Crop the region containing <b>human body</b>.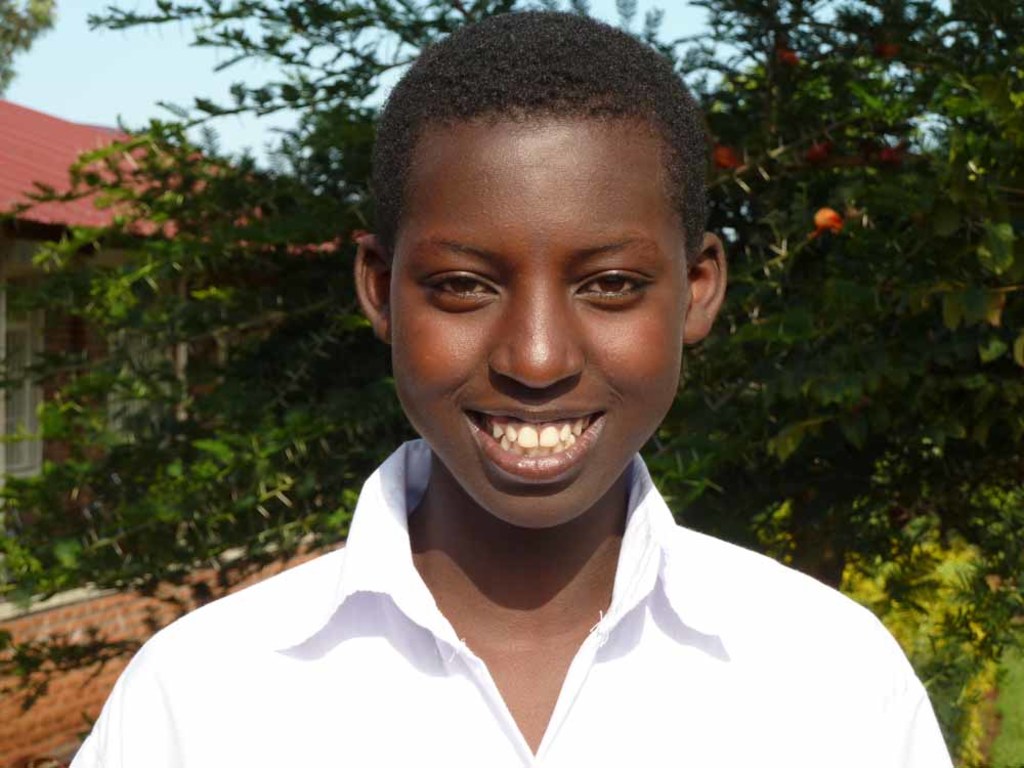
Crop region: {"x1": 65, "y1": 8, "x2": 956, "y2": 767}.
